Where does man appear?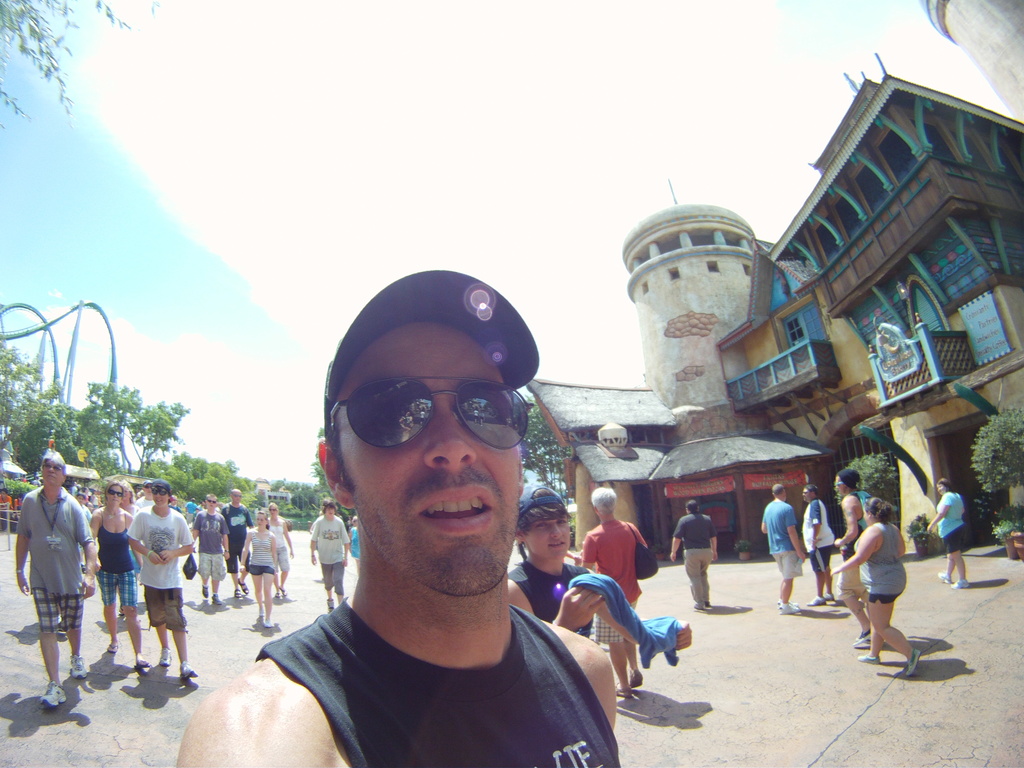
Appears at x1=176, y1=265, x2=625, y2=767.
